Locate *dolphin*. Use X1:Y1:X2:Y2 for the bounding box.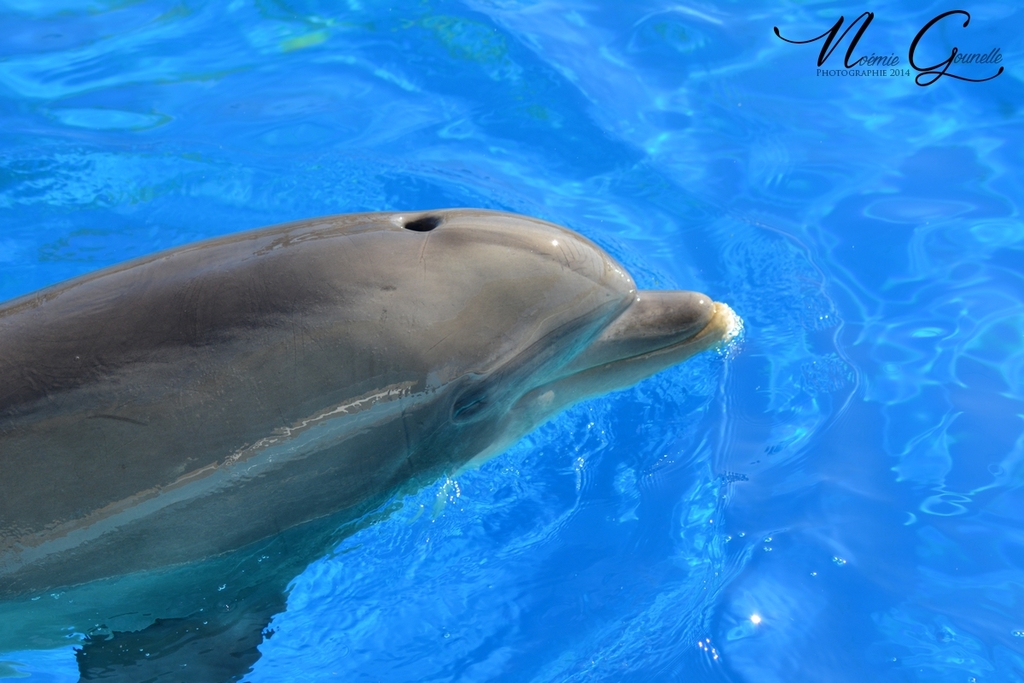
0:210:737:682.
